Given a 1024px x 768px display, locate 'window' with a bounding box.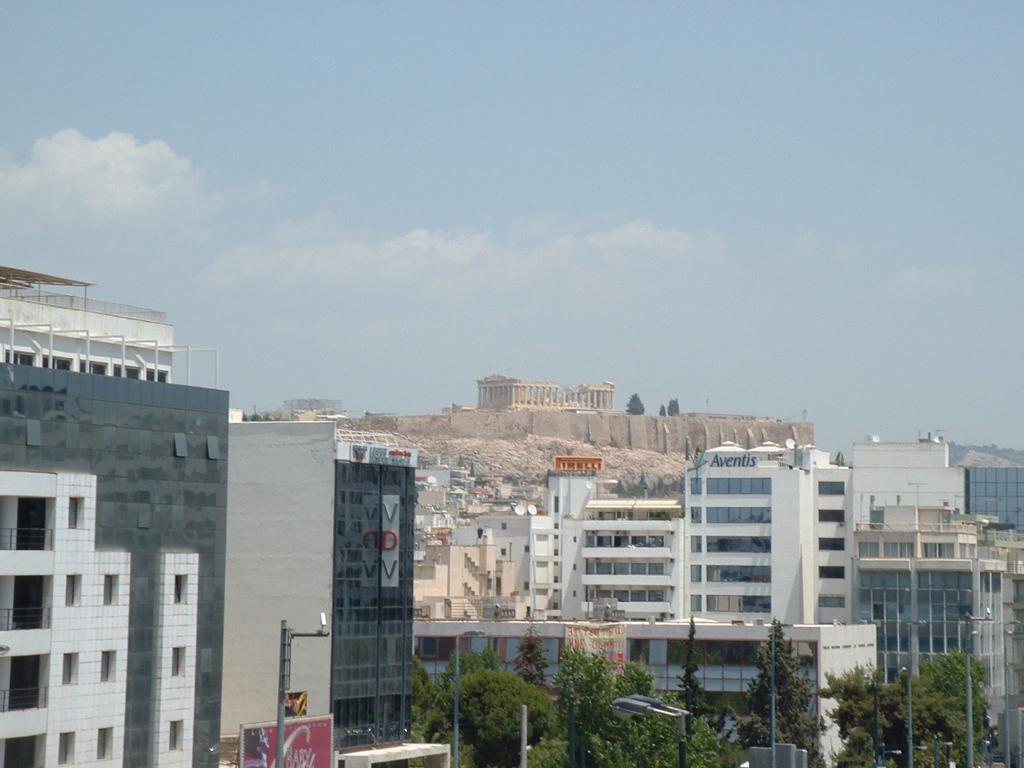
Located: bbox=(99, 728, 112, 759).
